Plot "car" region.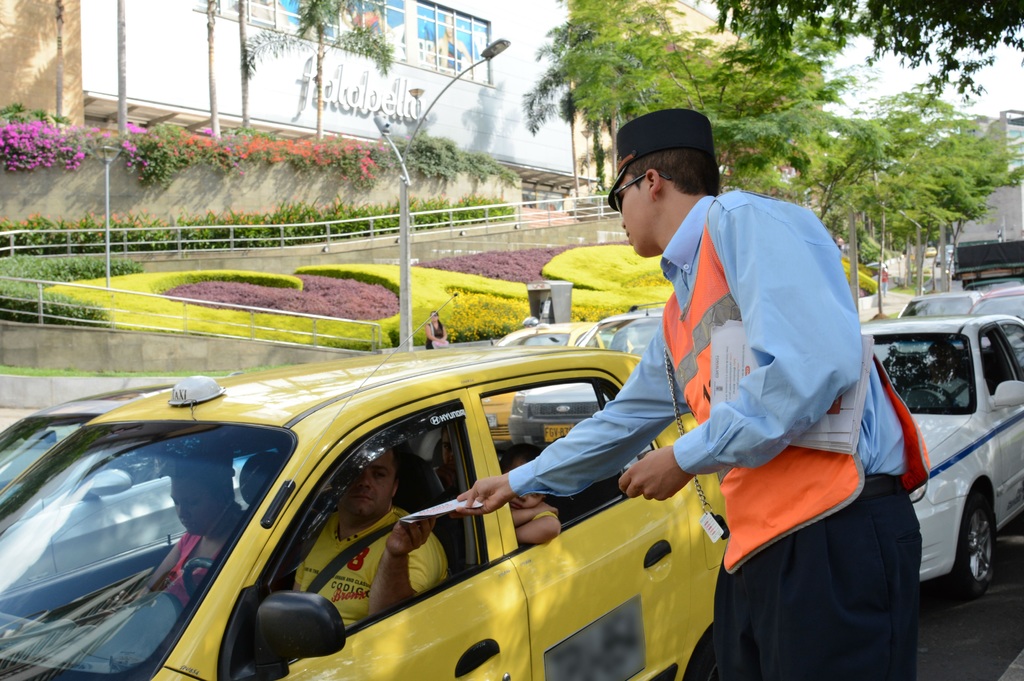
Plotted at box=[859, 316, 1023, 598].
